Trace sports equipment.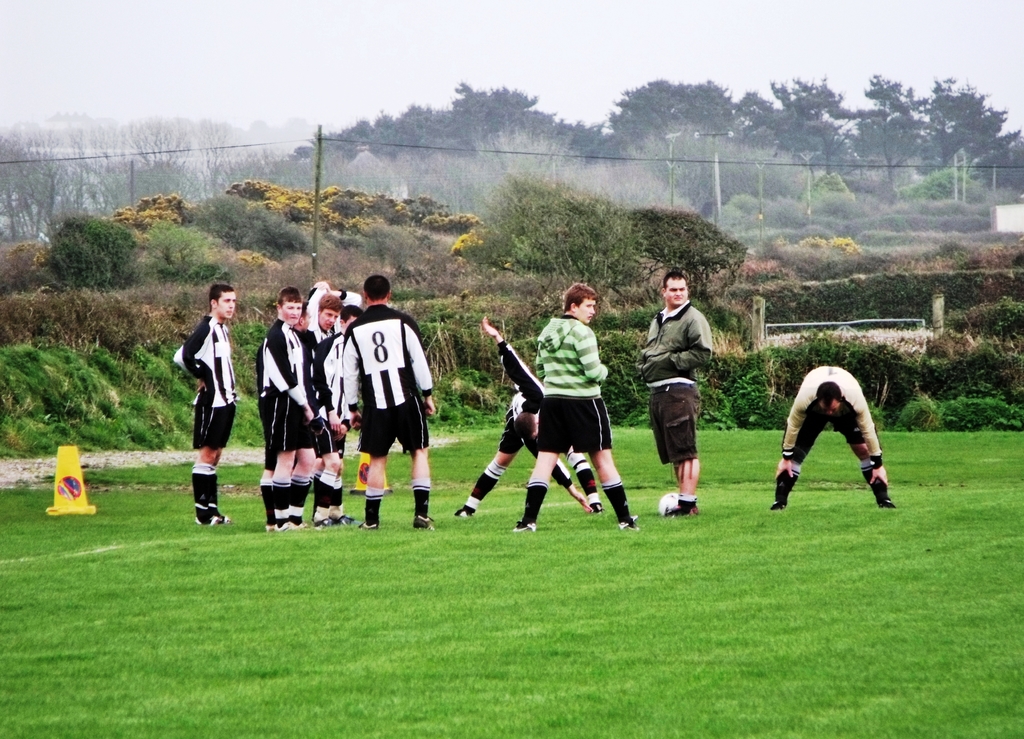
Traced to Rect(660, 492, 676, 512).
